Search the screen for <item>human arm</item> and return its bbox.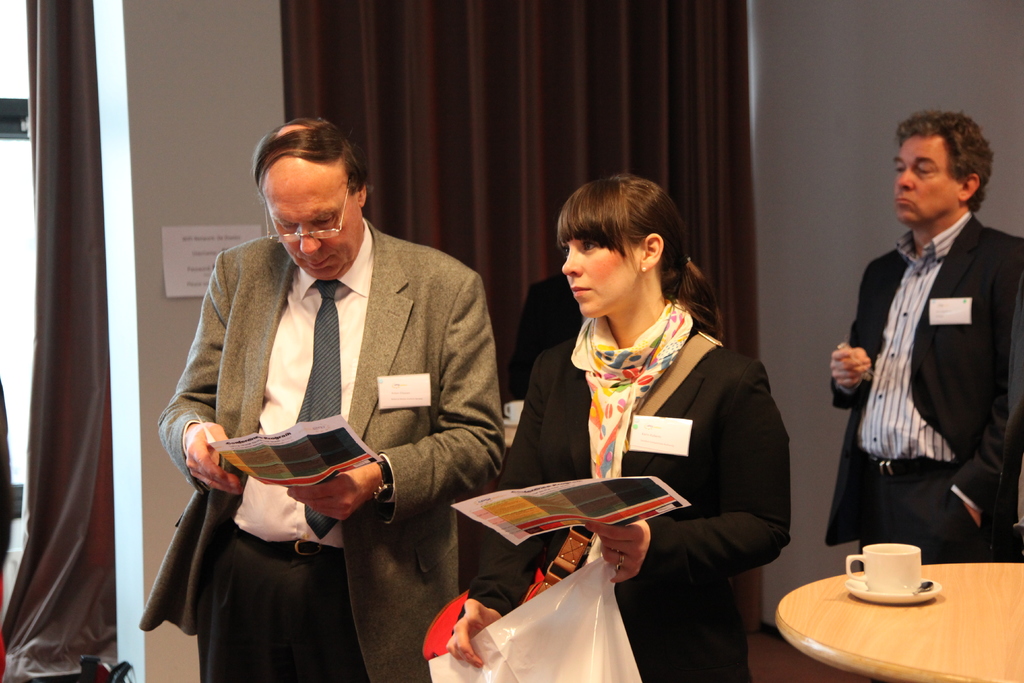
Found: (285,279,504,520).
